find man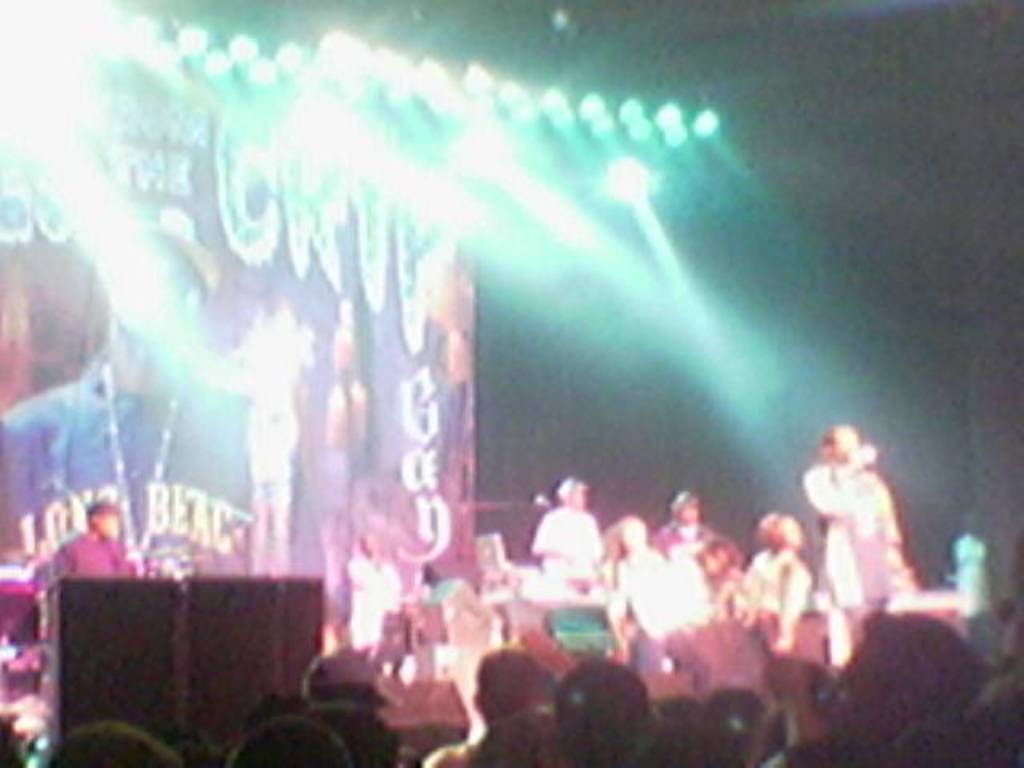
pyautogui.locateOnScreen(0, 211, 331, 574)
